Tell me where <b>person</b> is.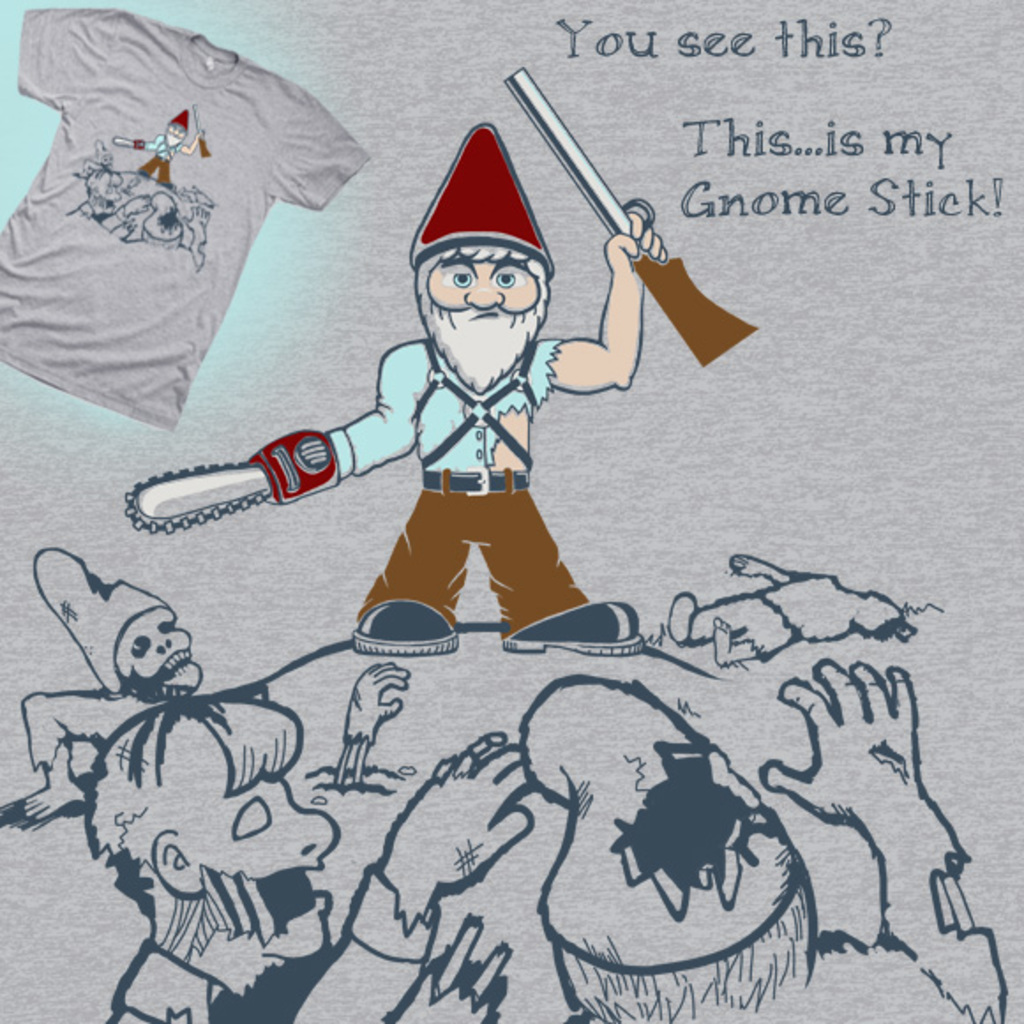
<b>person</b> is at box=[493, 694, 1003, 1022].
